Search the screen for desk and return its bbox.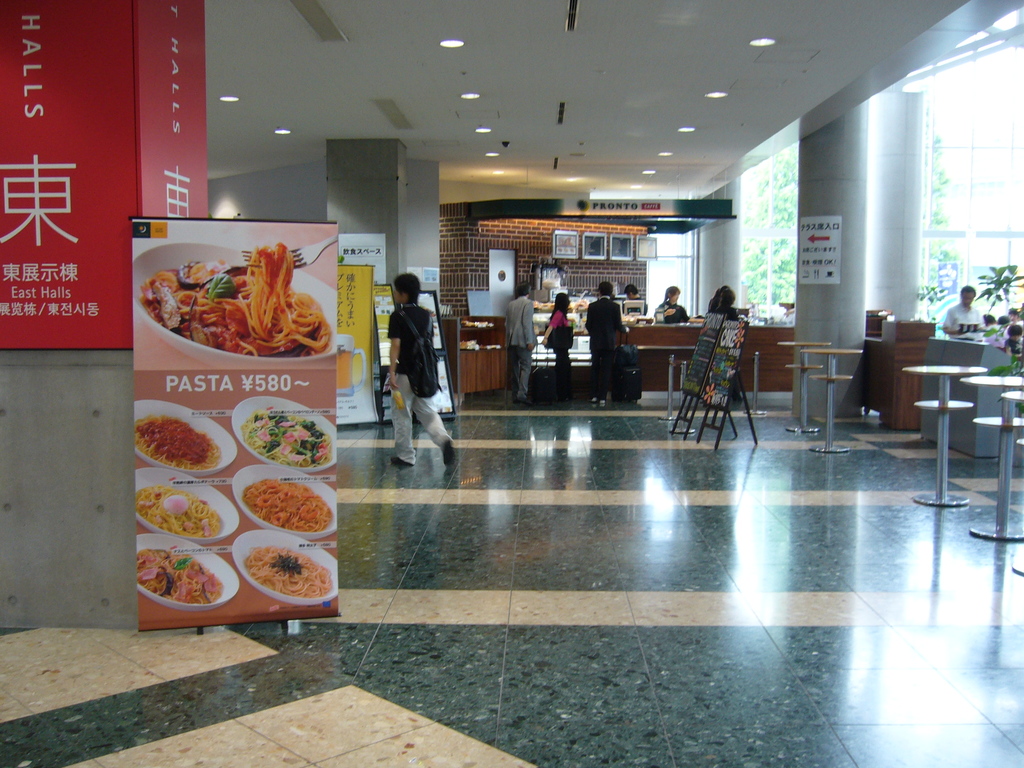
Found: [620,315,794,392].
